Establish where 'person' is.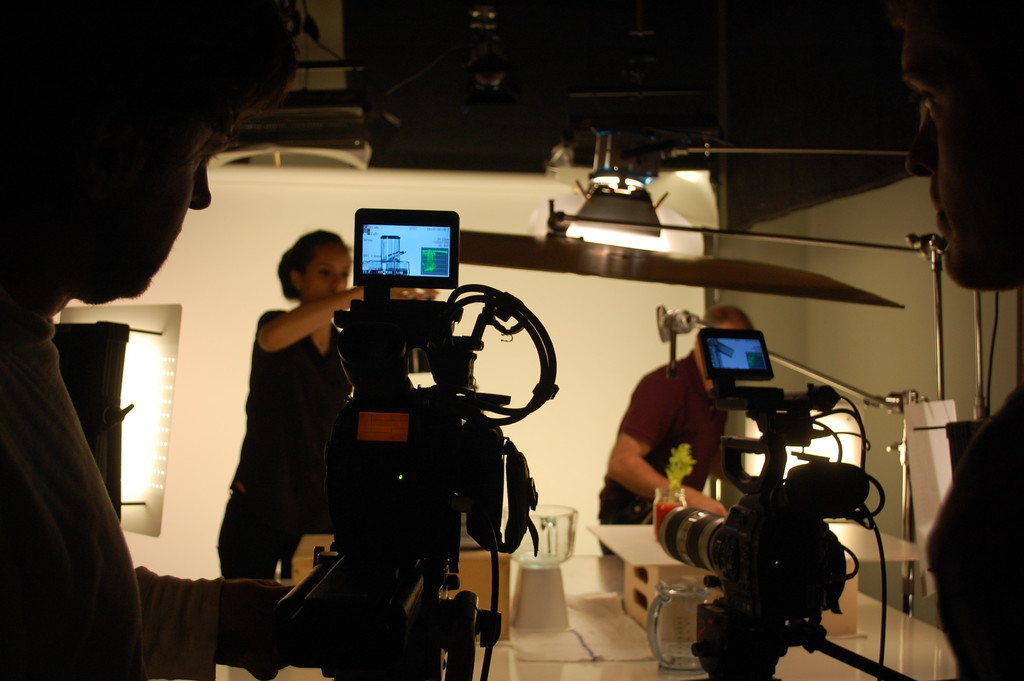
Established at (x1=218, y1=226, x2=443, y2=680).
